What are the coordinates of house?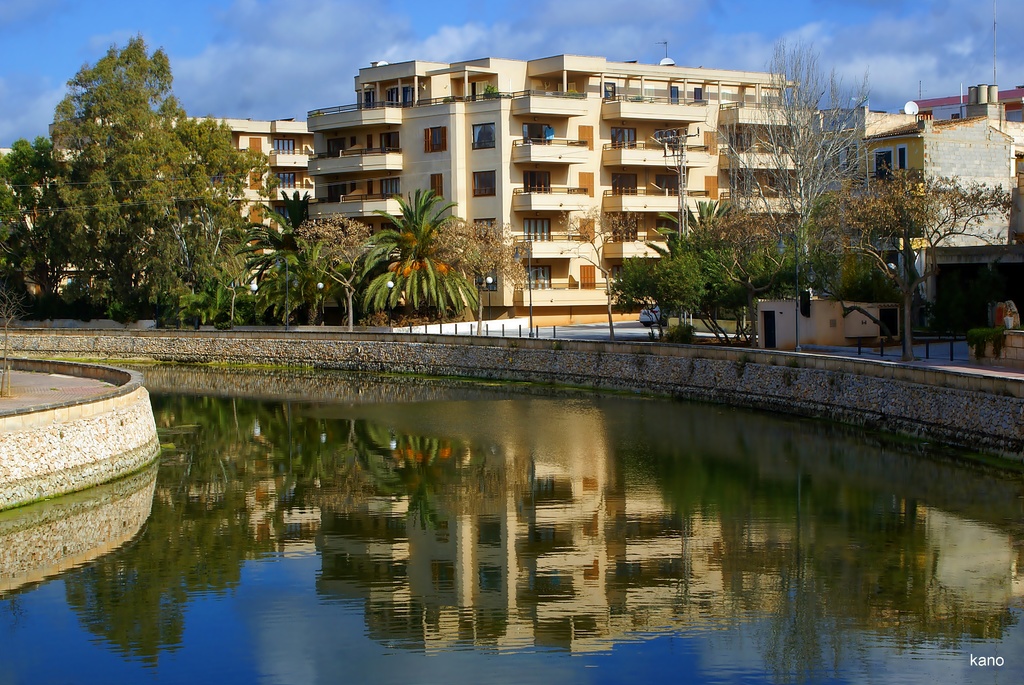
box(871, 116, 1016, 244).
